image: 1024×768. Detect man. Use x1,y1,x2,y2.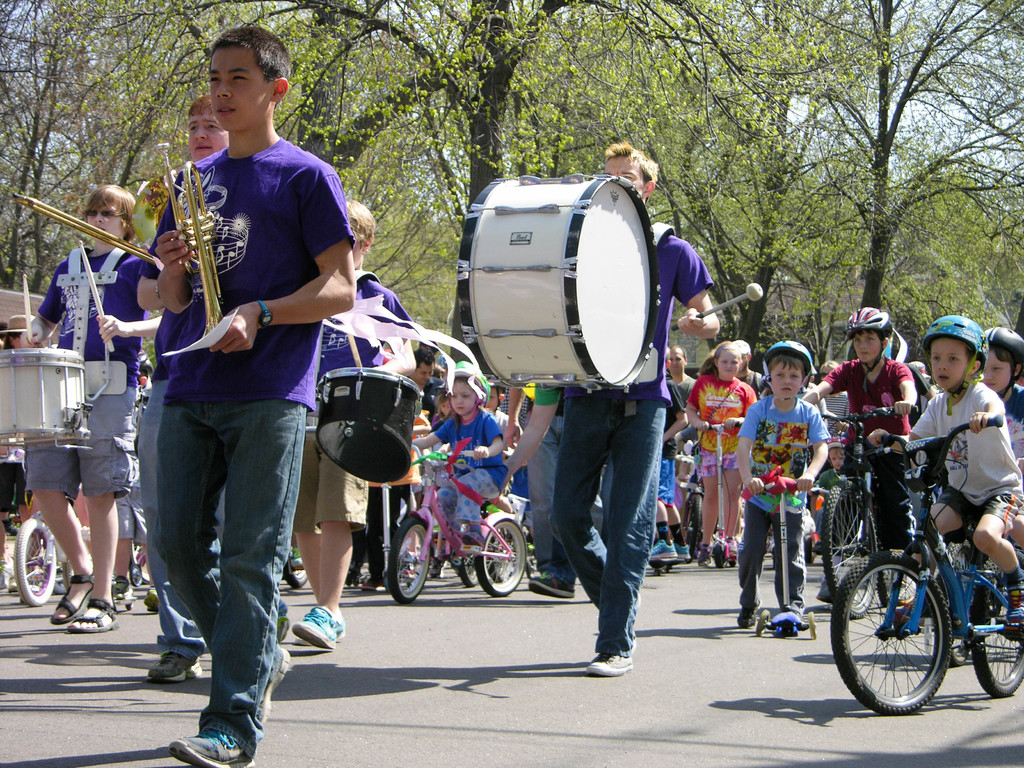
113,63,358,712.
